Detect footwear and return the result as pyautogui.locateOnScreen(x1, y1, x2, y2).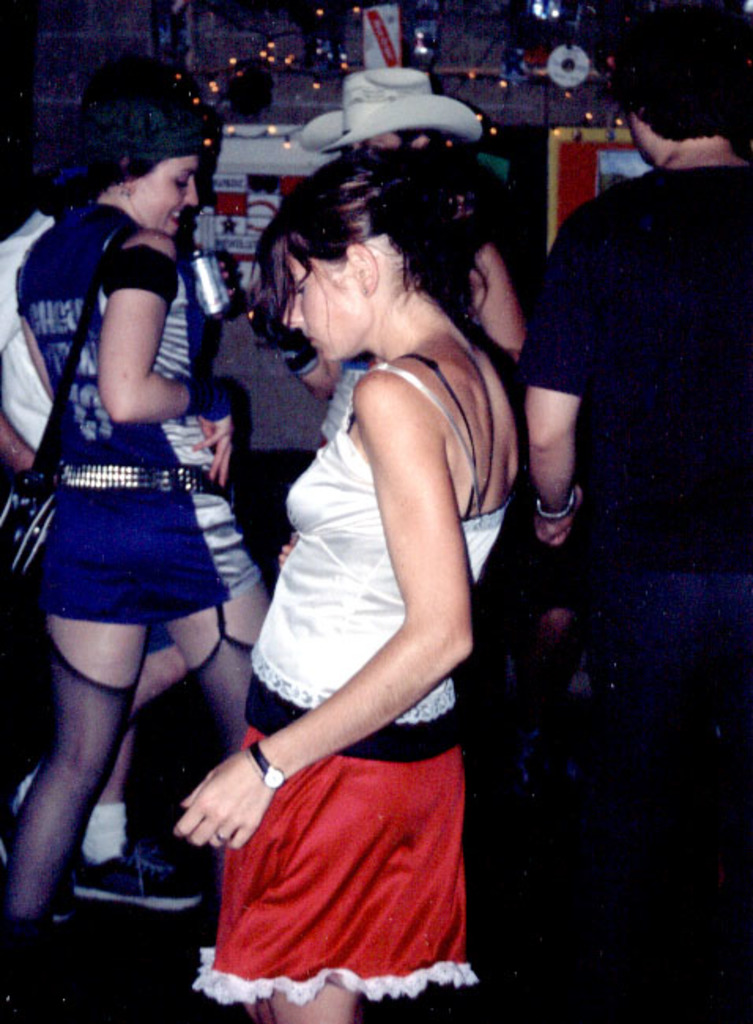
pyautogui.locateOnScreen(0, 925, 72, 1022).
